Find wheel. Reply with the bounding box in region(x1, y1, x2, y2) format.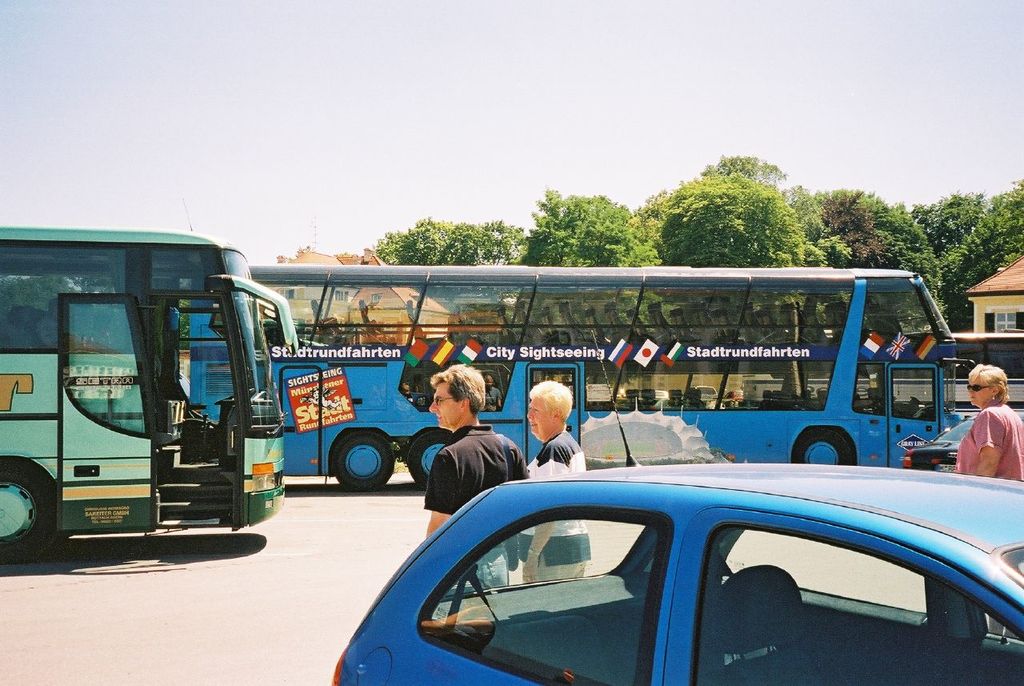
region(407, 428, 454, 487).
